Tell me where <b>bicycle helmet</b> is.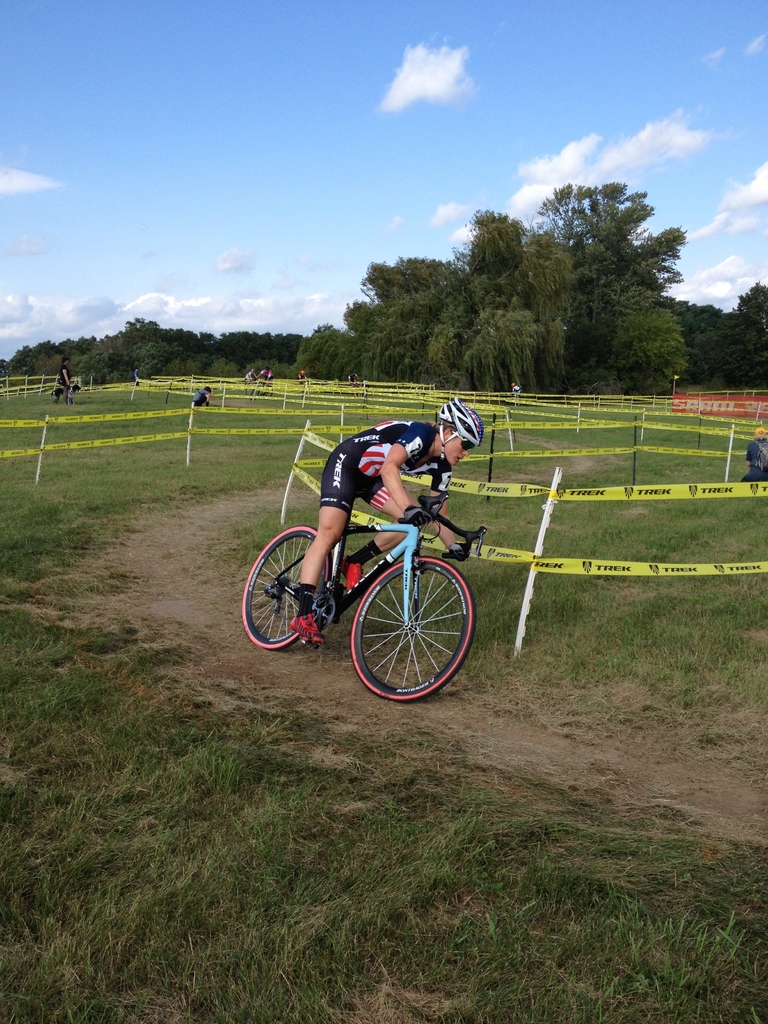
<b>bicycle helmet</b> is at bbox(443, 400, 490, 447).
